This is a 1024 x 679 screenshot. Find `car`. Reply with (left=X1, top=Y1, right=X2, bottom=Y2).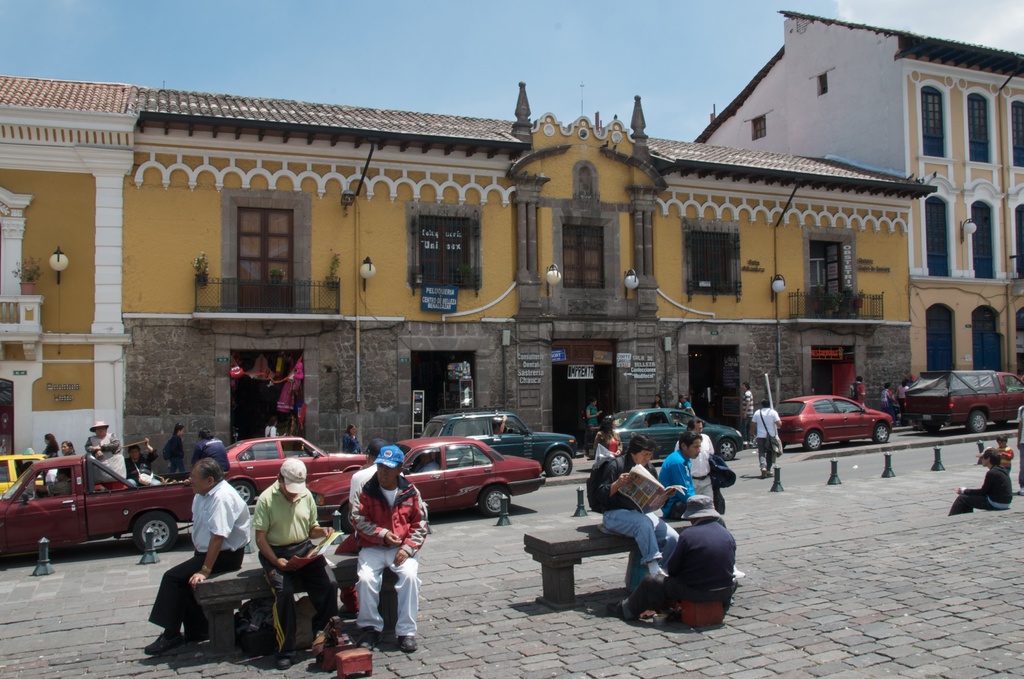
(left=221, top=432, right=368, bottom=502).
